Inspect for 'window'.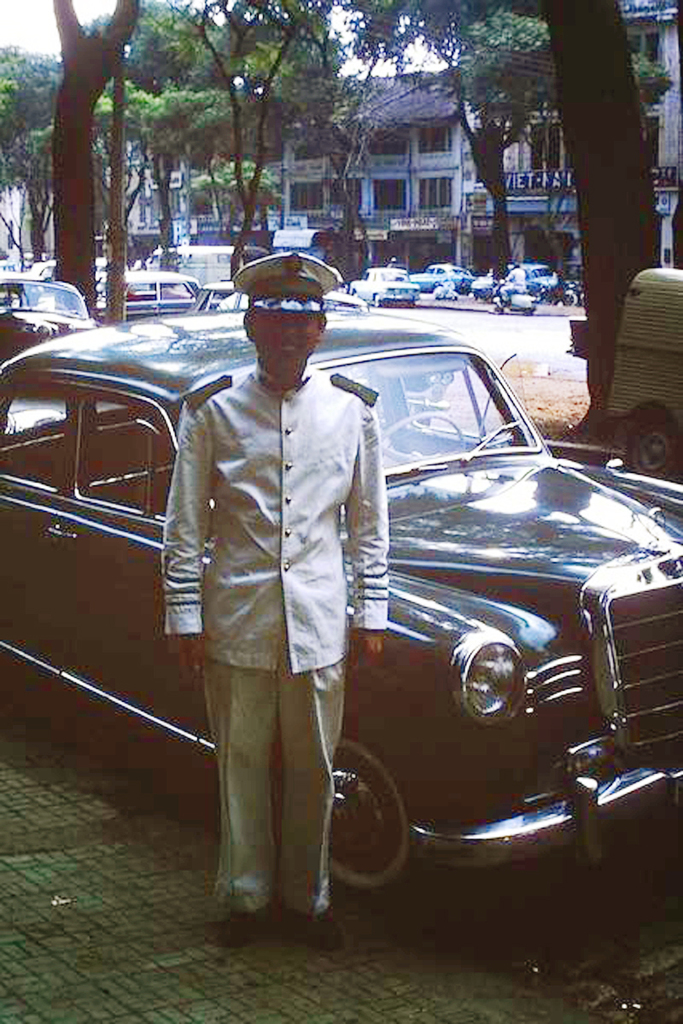
Inspection: {"x1": 0, "y1": 372, "x2": 80, "y2": 490}.
